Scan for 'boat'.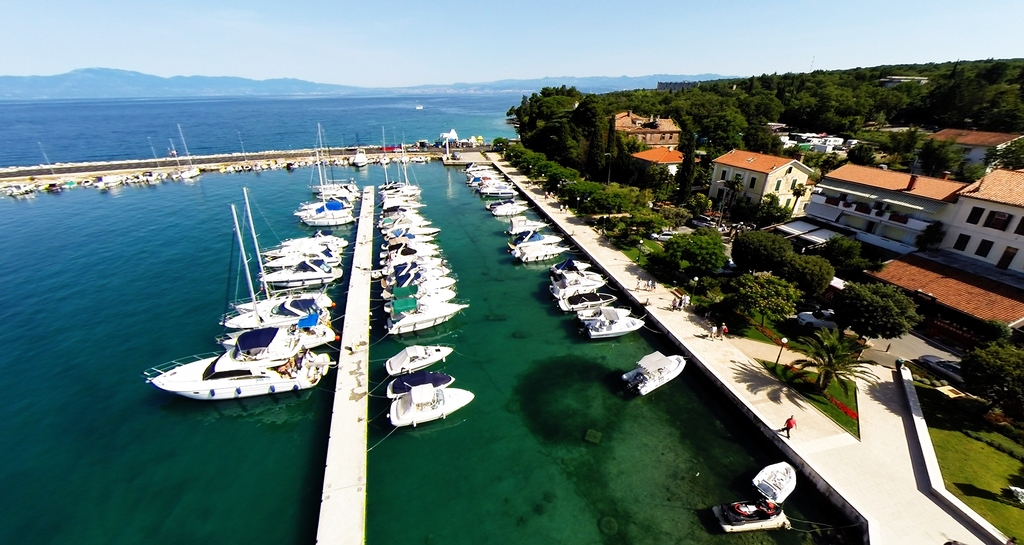
Scan result: <bbox>514, 232, 566, 246</bbox>.
